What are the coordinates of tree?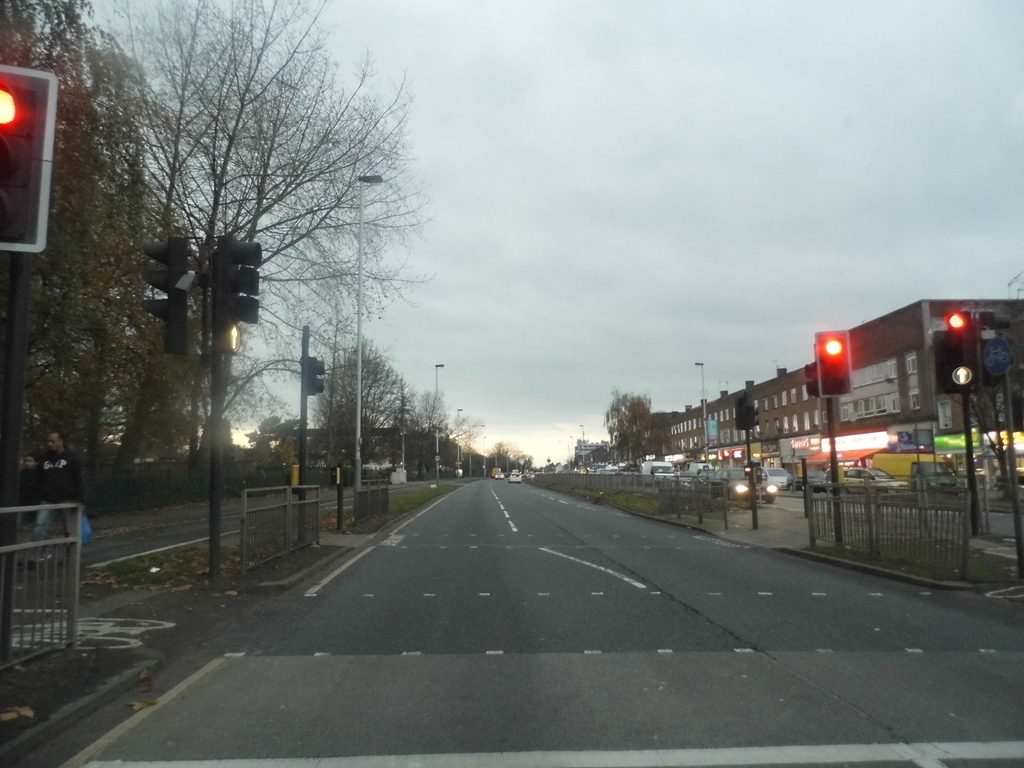
bbox=[0, 38, 123, 483].
